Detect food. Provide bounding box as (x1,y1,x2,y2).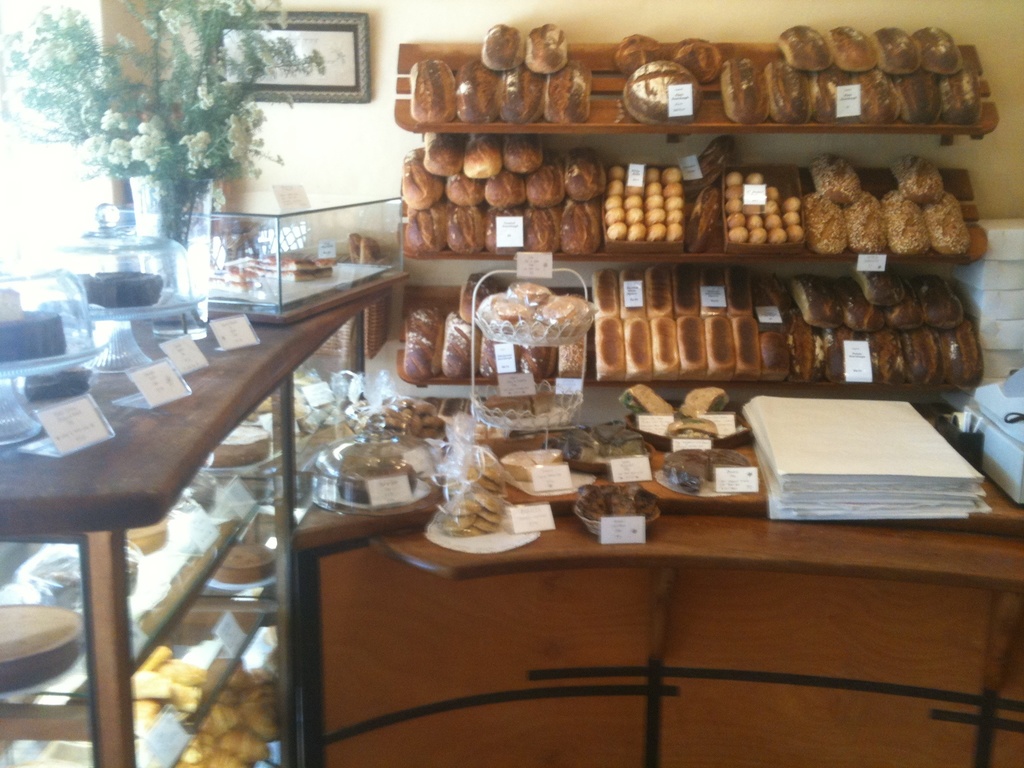
(220,484,280,505).
